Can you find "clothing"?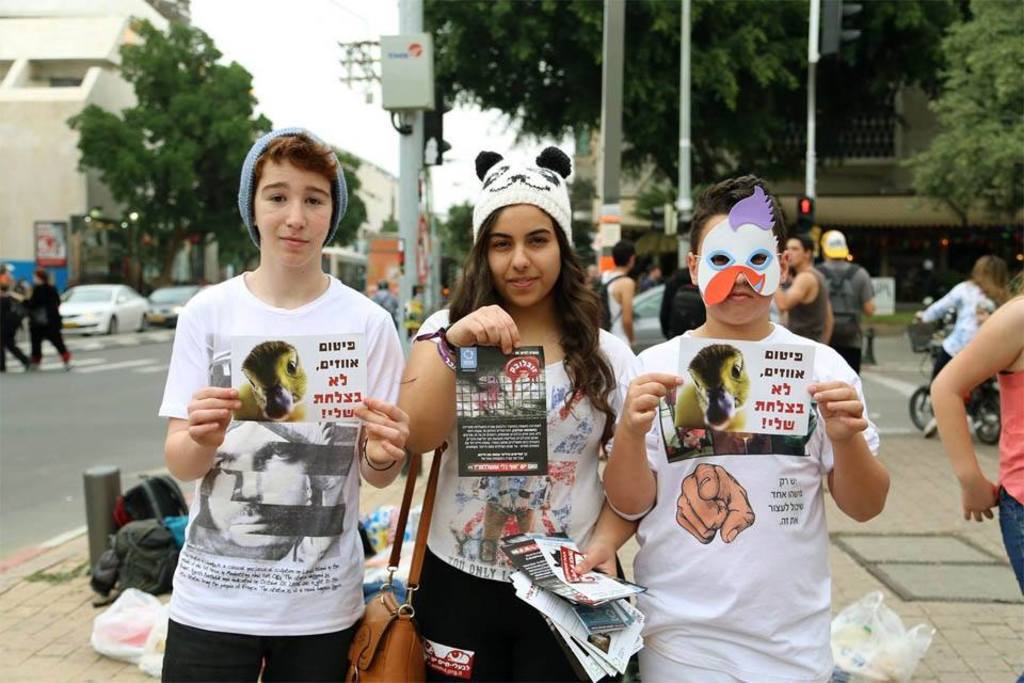
Yes, bounding box: 20/281/70/369.
